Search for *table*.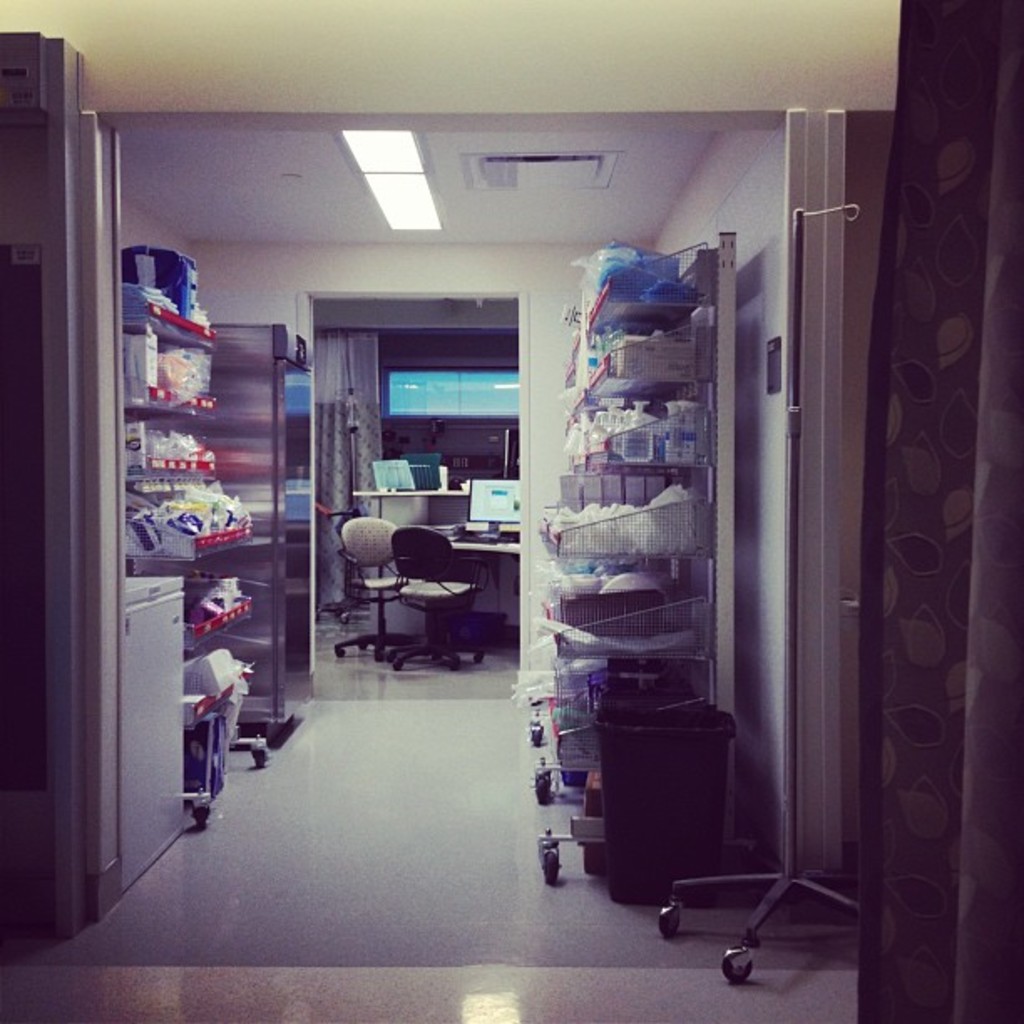
Found at <region>350, 487, 468, 517</region>.
